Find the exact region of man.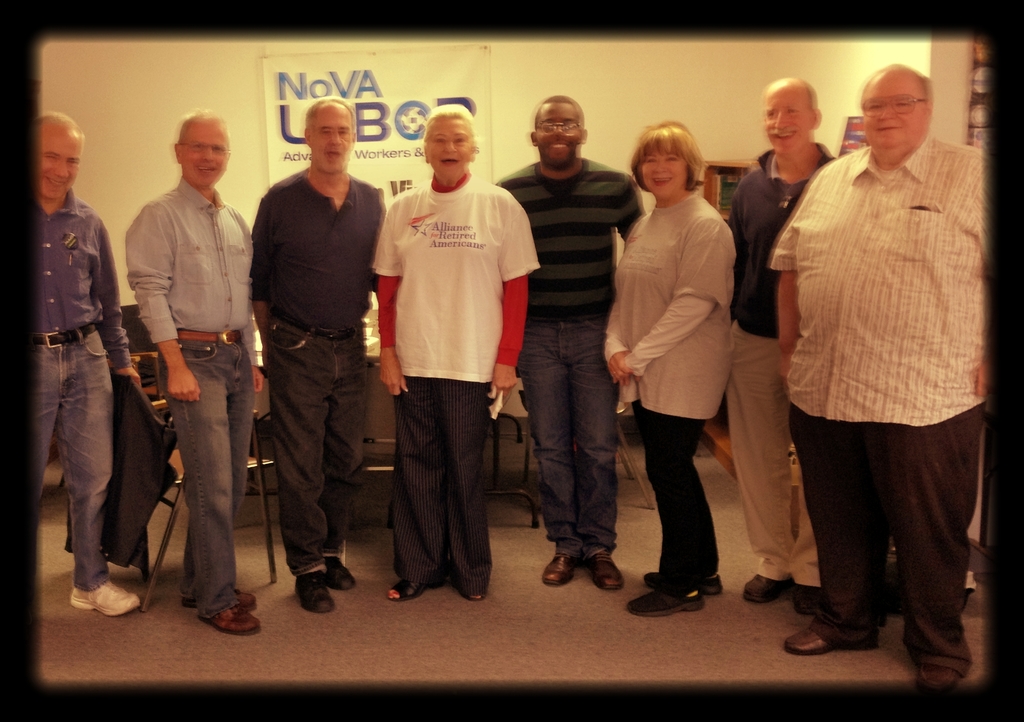
Exact region: (x1=493, y1=94, x2=644, y2=589).
